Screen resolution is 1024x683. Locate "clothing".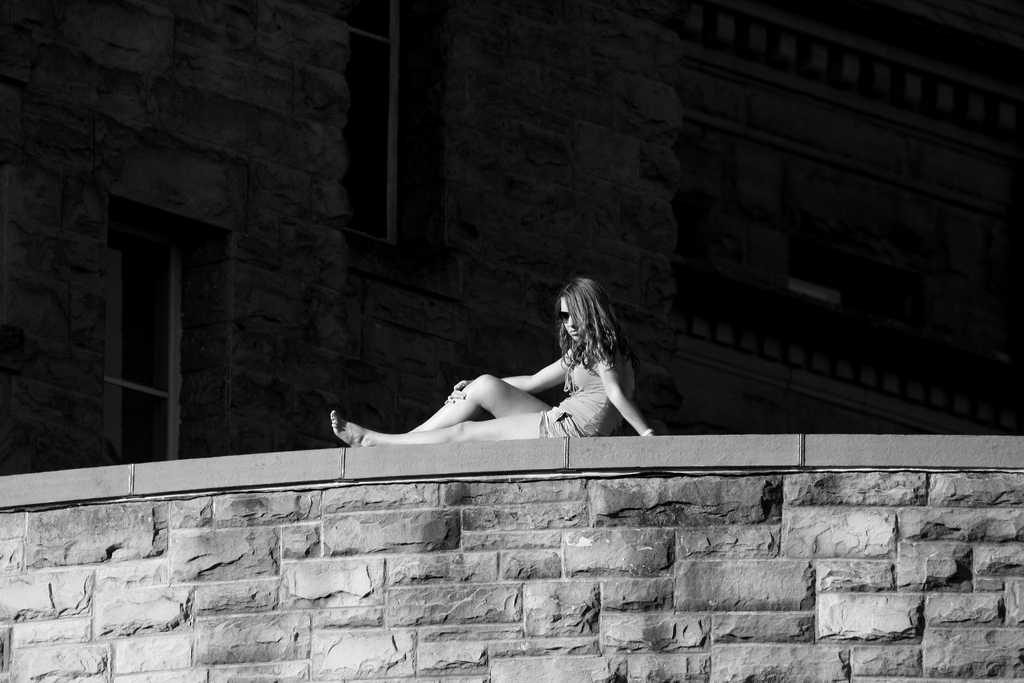
{"x1": 541, "y1": 347, "x2": 623, "y2": 436}.
